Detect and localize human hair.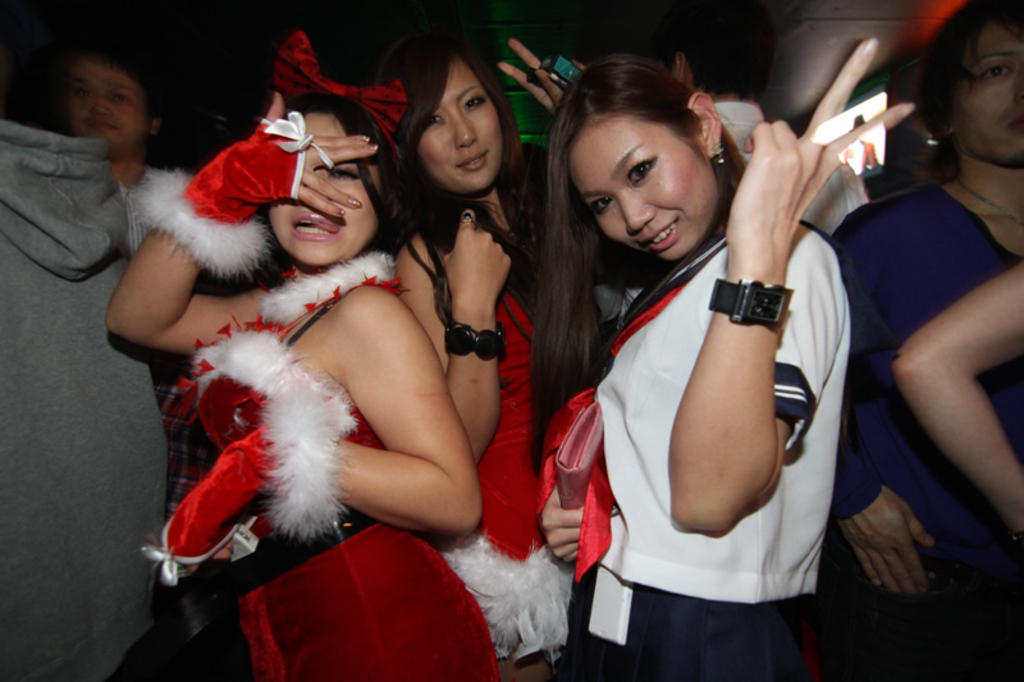
Localized at bbox=(280, 95, 412, 223).
